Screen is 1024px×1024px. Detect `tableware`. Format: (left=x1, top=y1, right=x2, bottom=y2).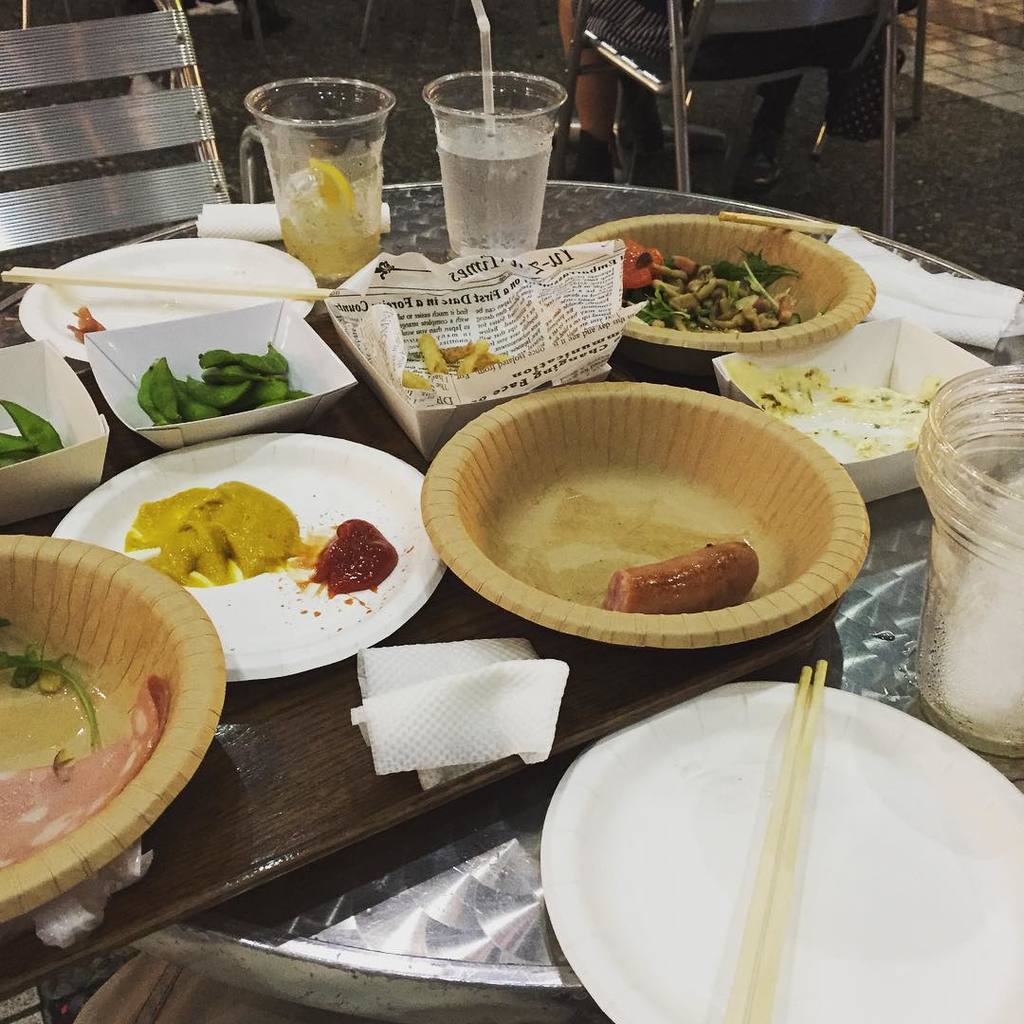
(left=533, top=675, right=1016, bottom=999).
